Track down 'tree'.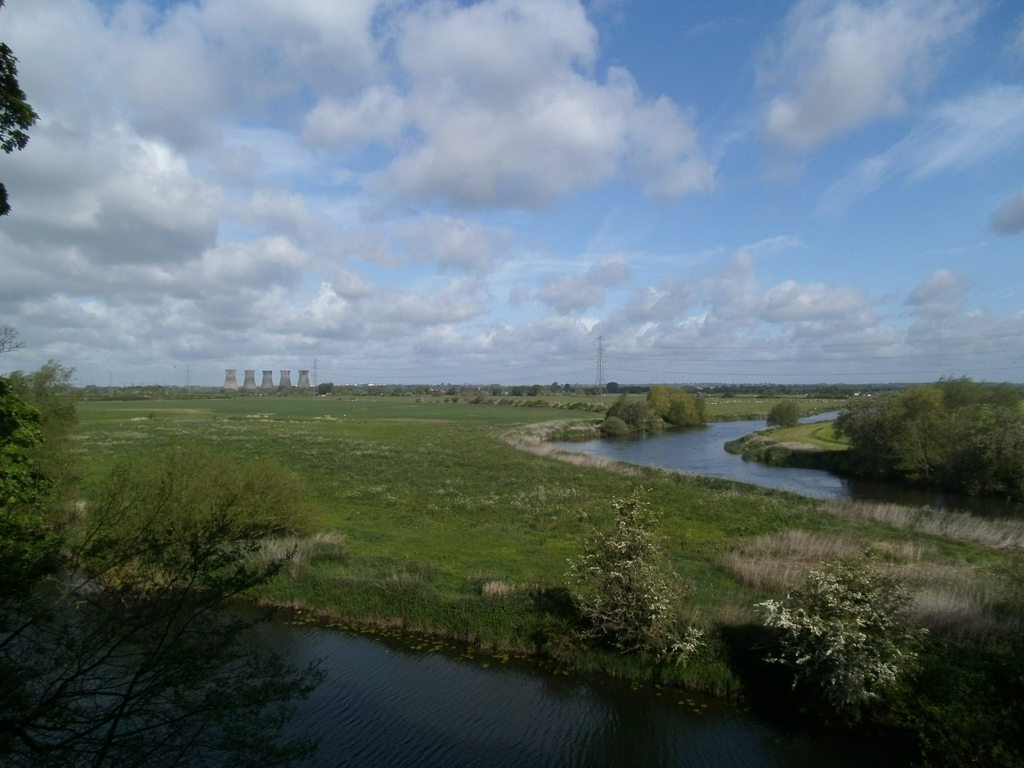
Tracked to bbox=[526, 385, 533, 396].
